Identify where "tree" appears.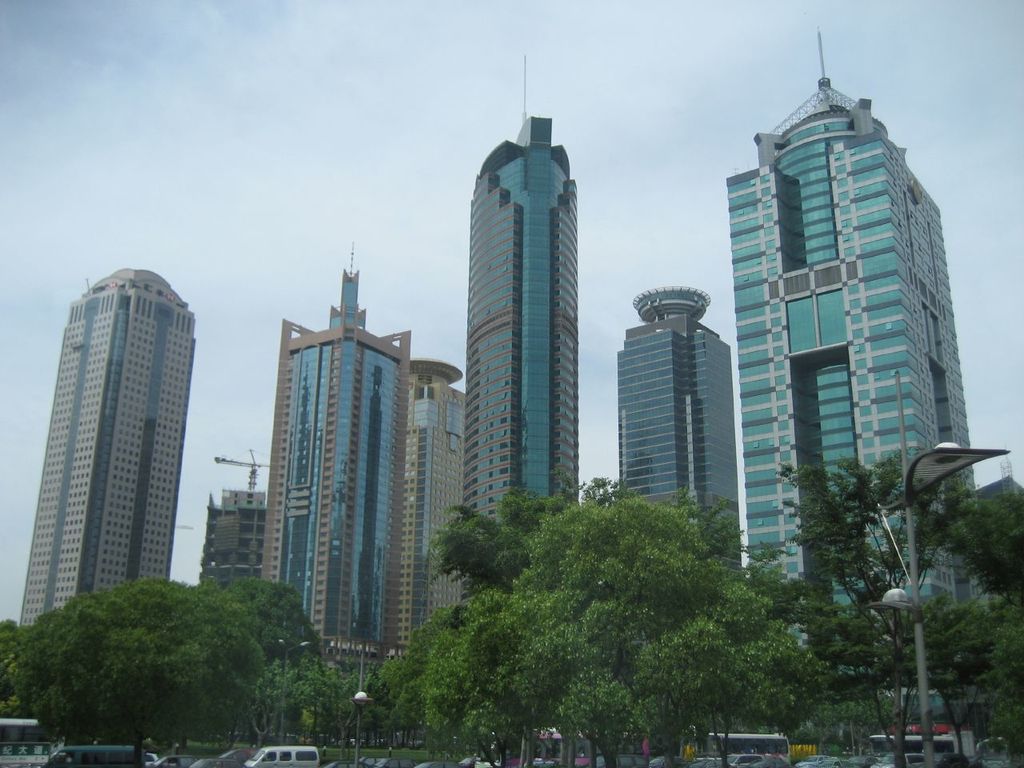
Appears at bbox=(0, 617, 33, 767).
